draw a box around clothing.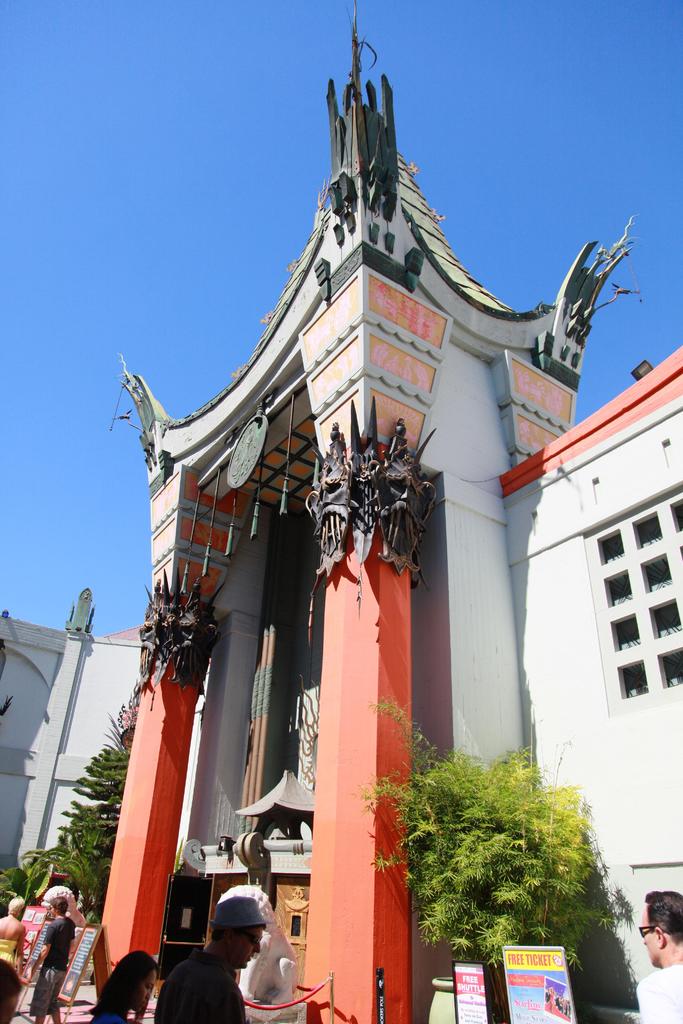
[left=628, top=960, right=682, bottom=1023].
